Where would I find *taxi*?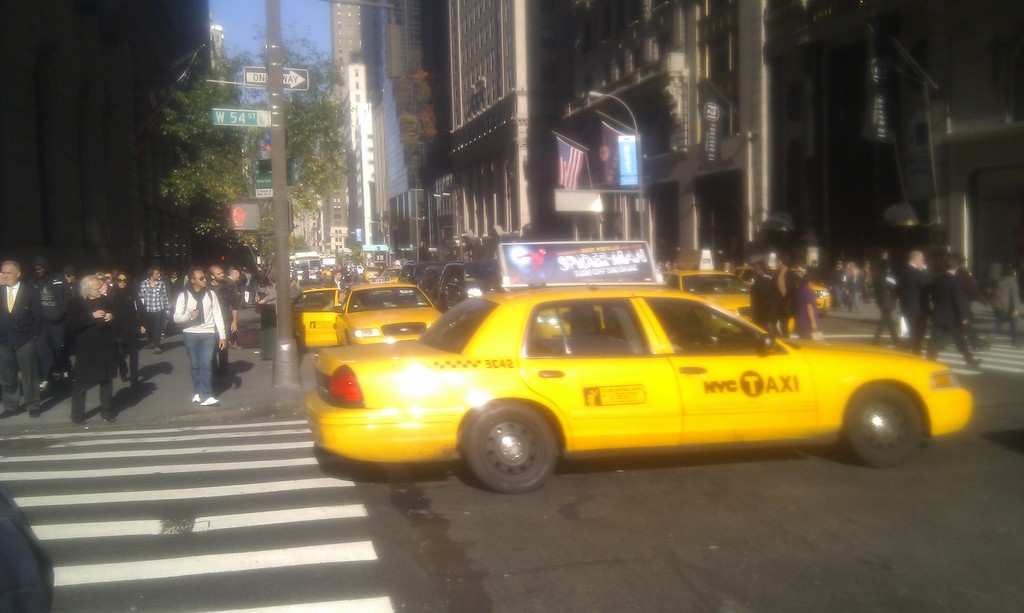
At bbox=(287, 287, 342, 351).
